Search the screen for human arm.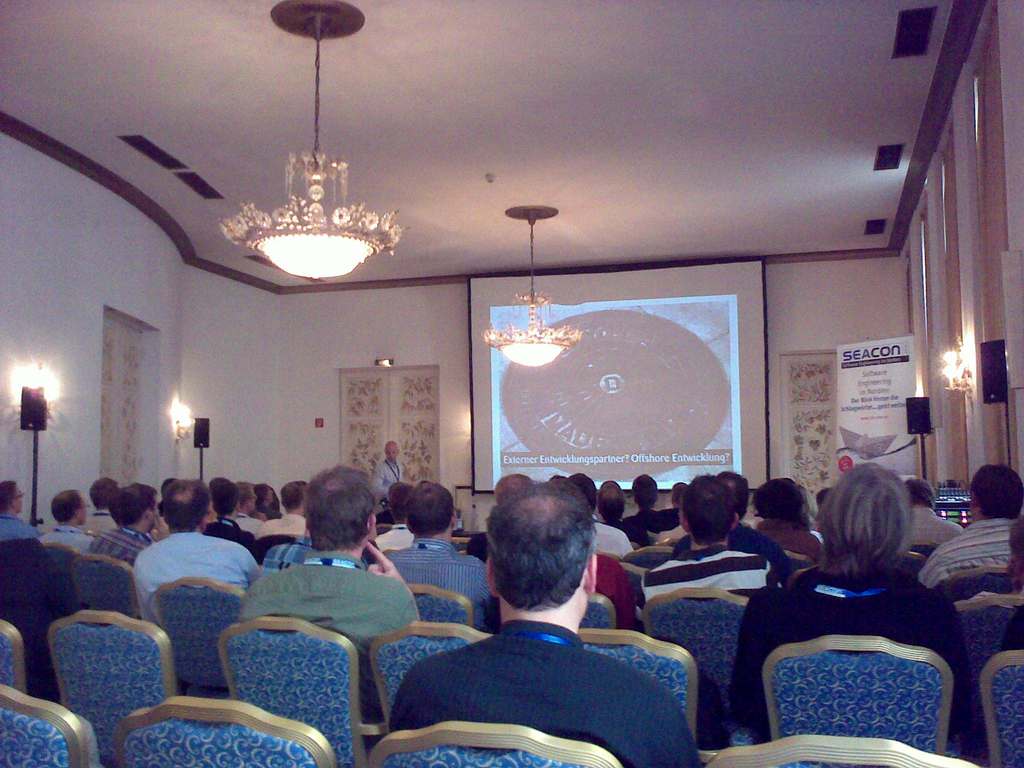
Found at [left=229, top=545, right=260, bottom=593].
